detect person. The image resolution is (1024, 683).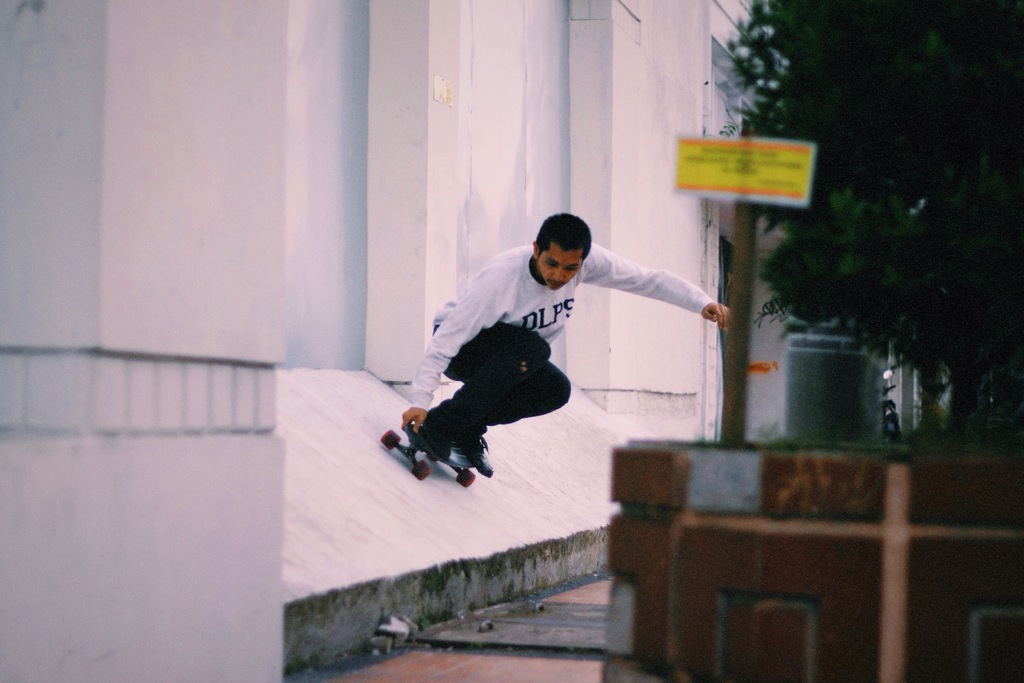
left=398, top=218, right=700, bottom=499.
